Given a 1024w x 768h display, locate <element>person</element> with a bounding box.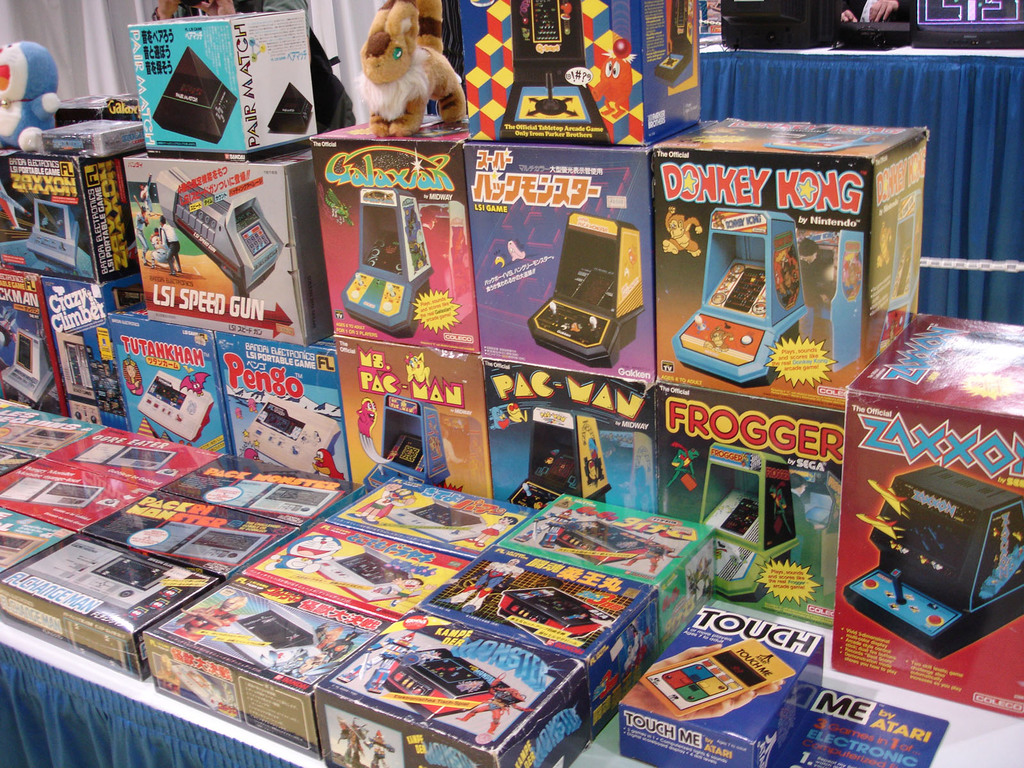
Located: 149,0,354,134.
